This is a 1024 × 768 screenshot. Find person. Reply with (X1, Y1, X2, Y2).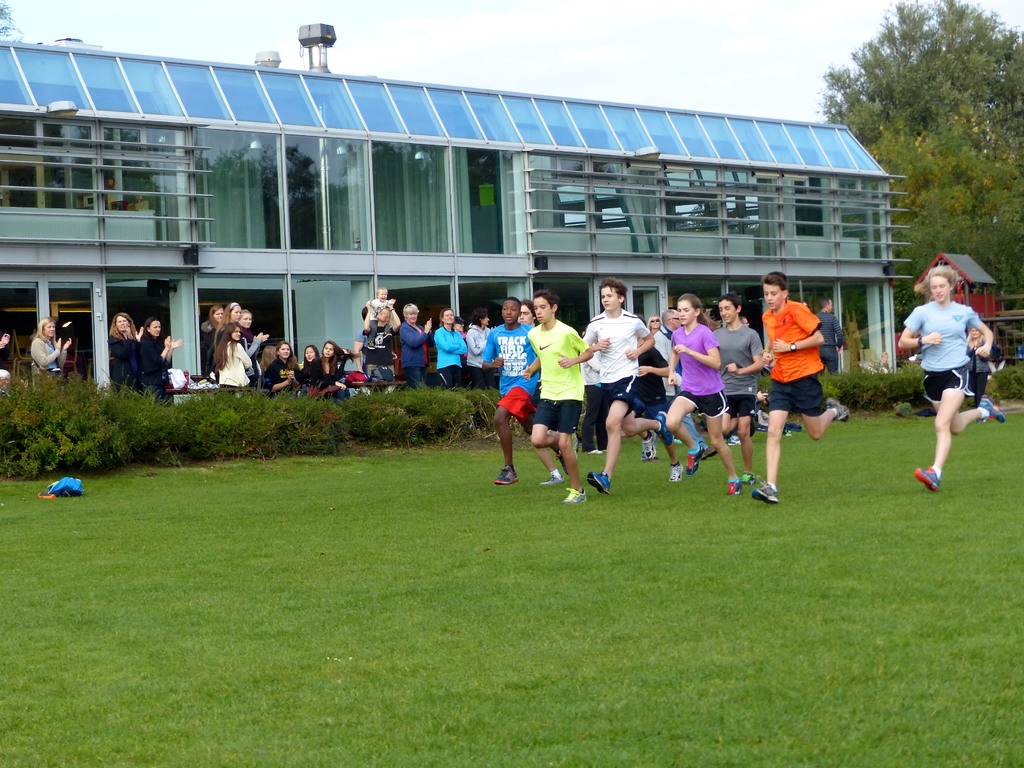
(579, 328, 611, 456).
